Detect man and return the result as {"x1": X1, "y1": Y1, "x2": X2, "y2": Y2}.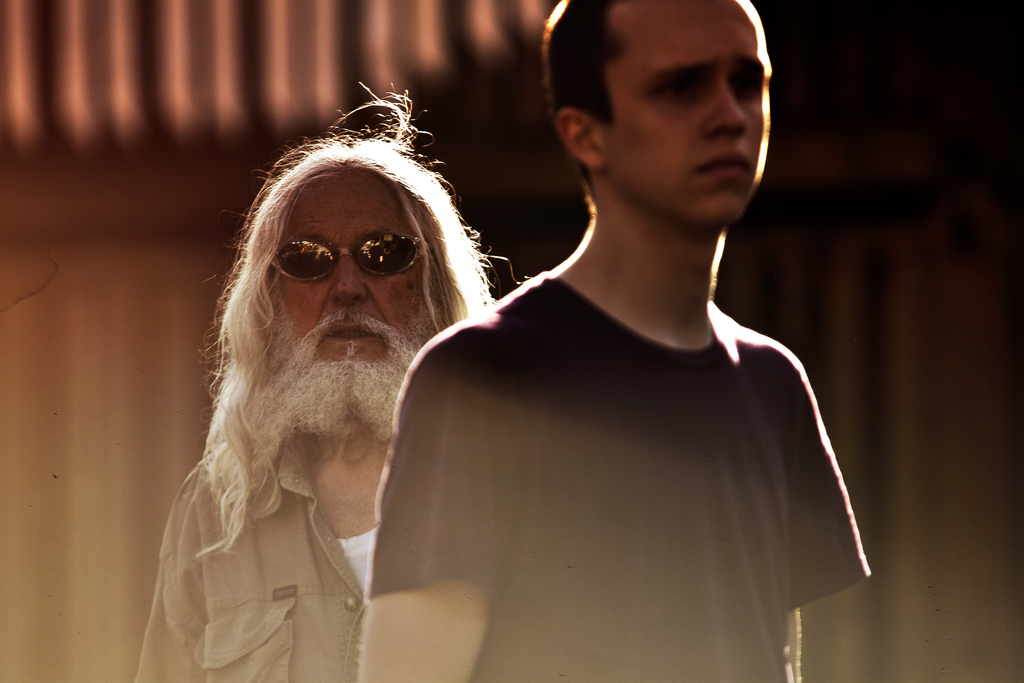
{"x1": 361, "y1": 1, "x2": 876, "y2": 682}.
